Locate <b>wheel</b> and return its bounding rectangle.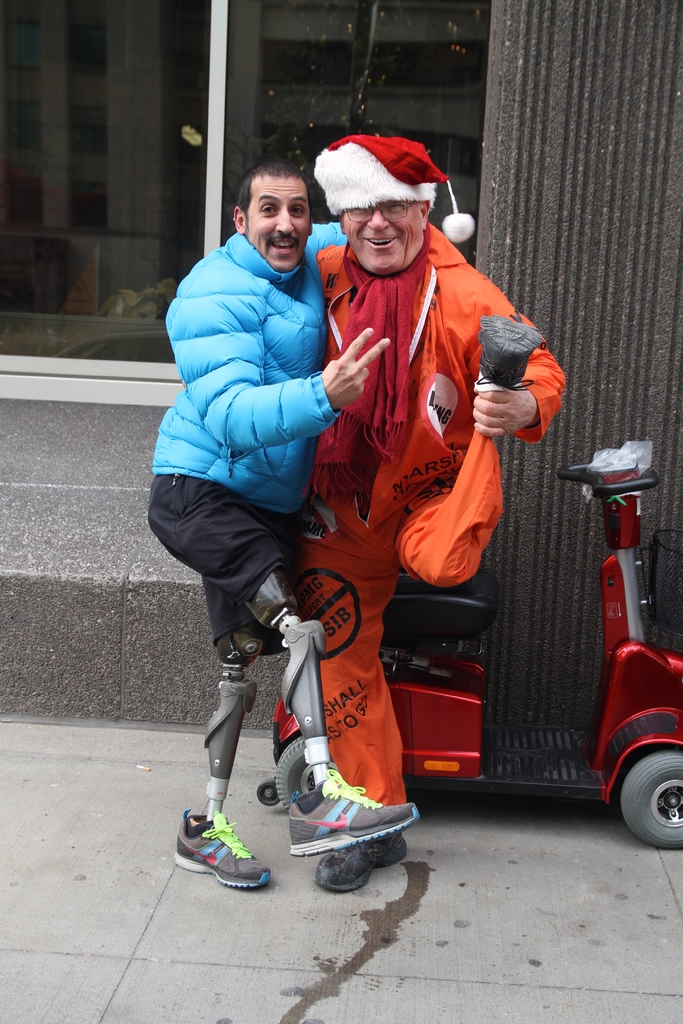
<bbox>600, 758, 679, 836</bbox>.
